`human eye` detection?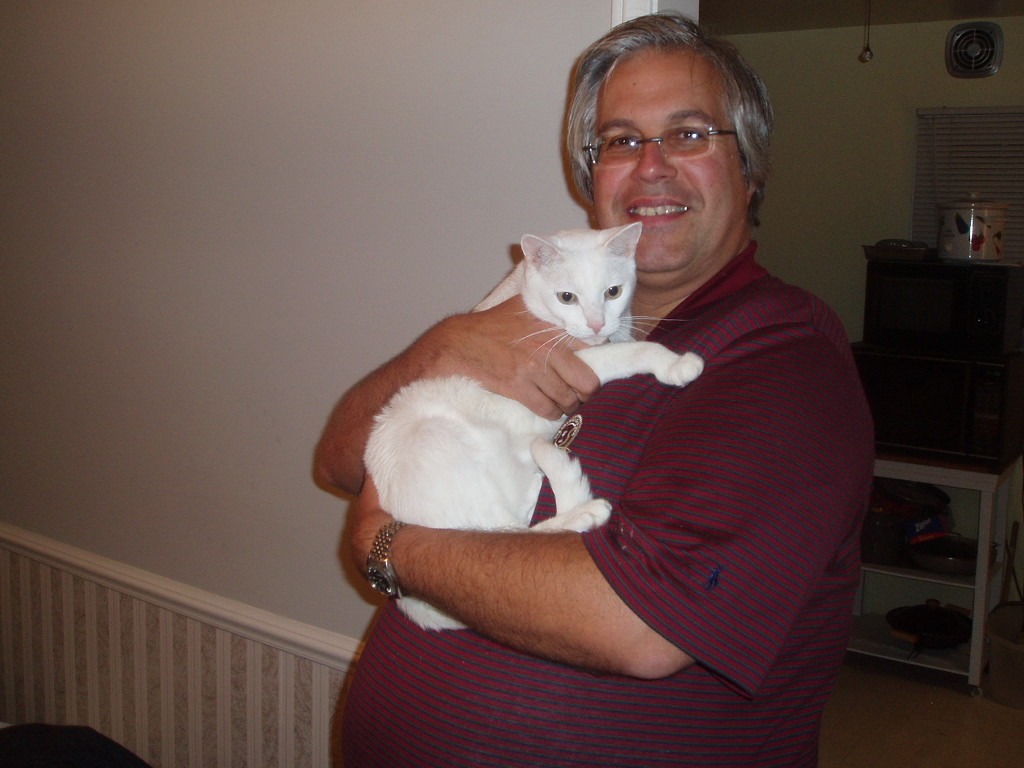
604:128:645:158
